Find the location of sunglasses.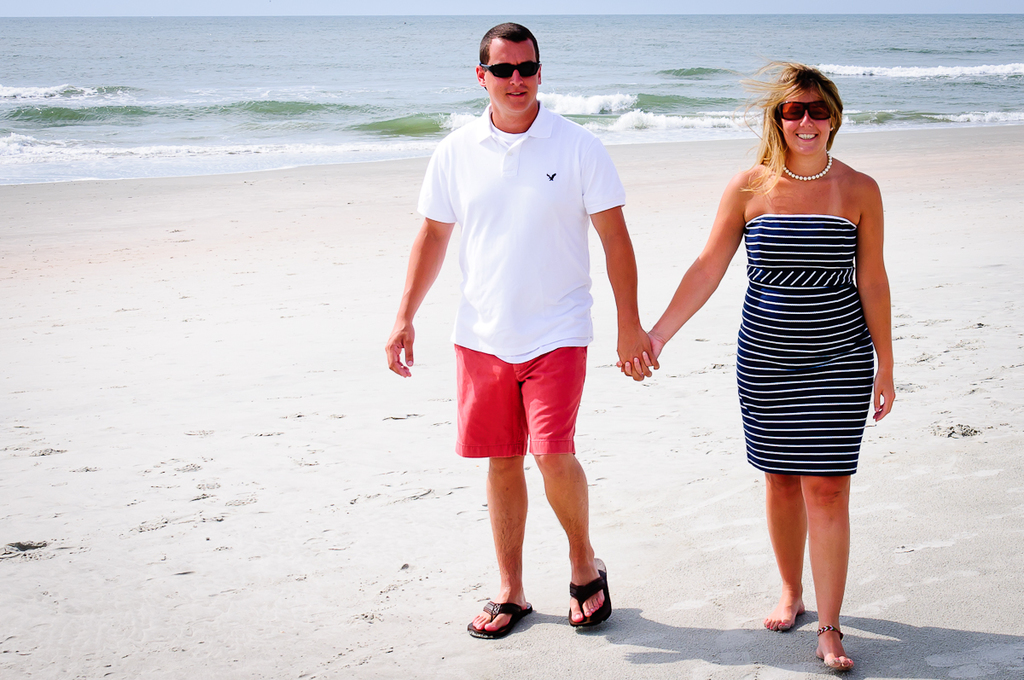
Location: {"left": 772, "top": 100, "right": 835, "bottom": 123}.
